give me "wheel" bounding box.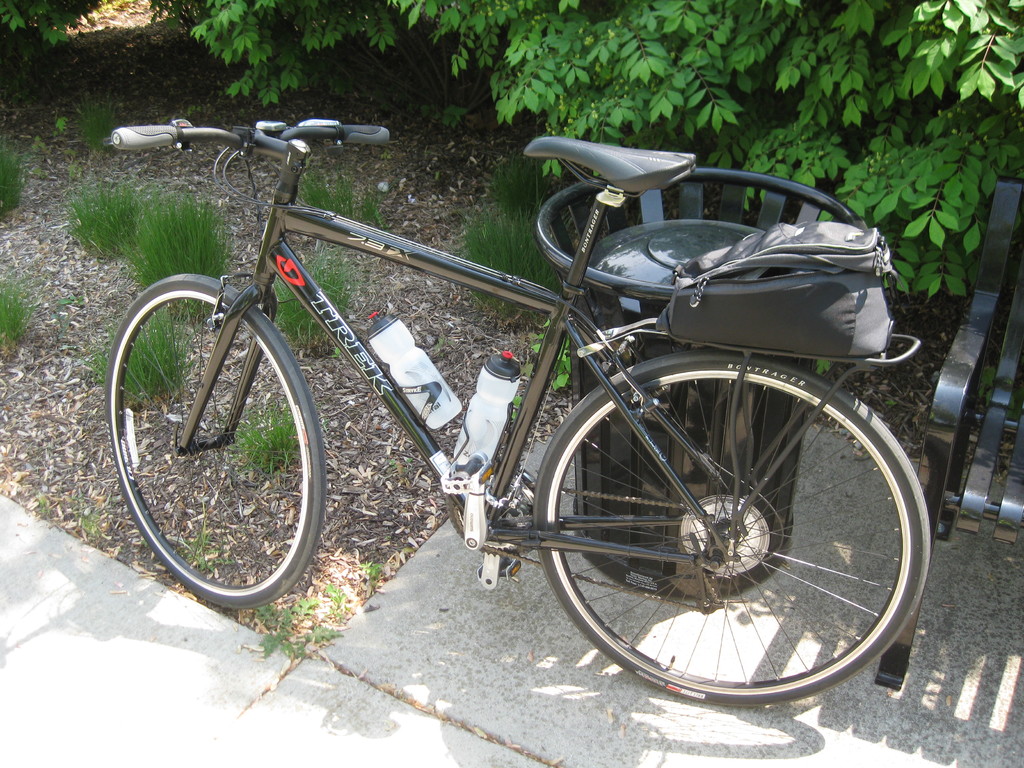
534, 352, 901, 719.
